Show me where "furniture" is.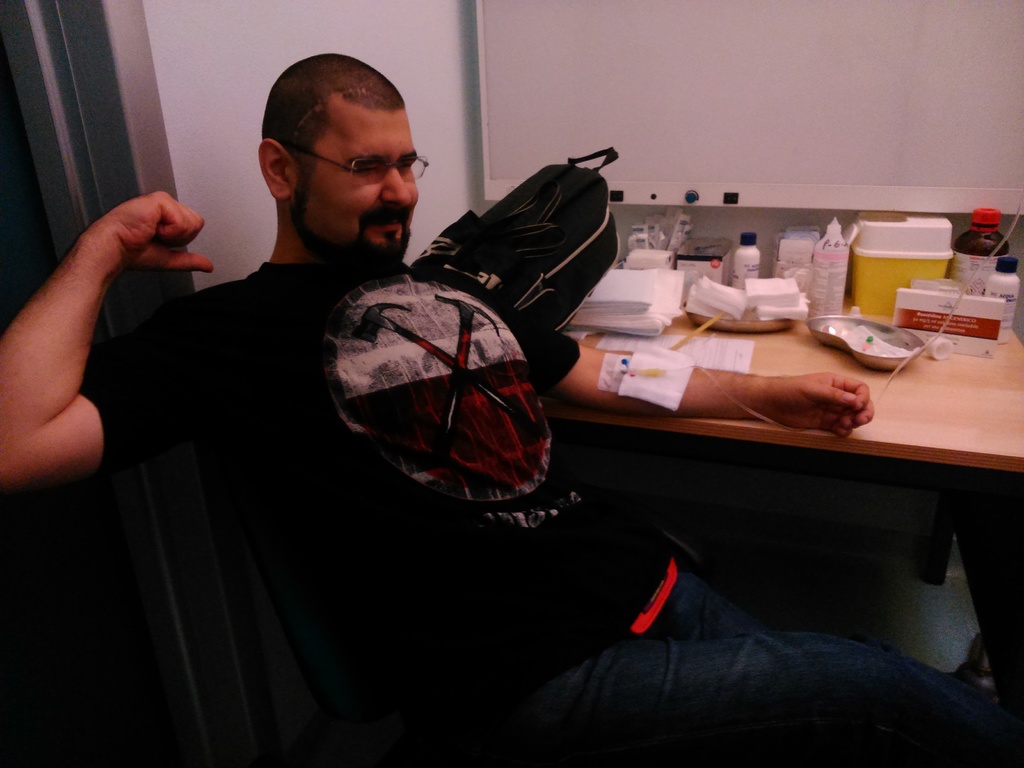
"furniture" is at (210, 452, 413, 767).
